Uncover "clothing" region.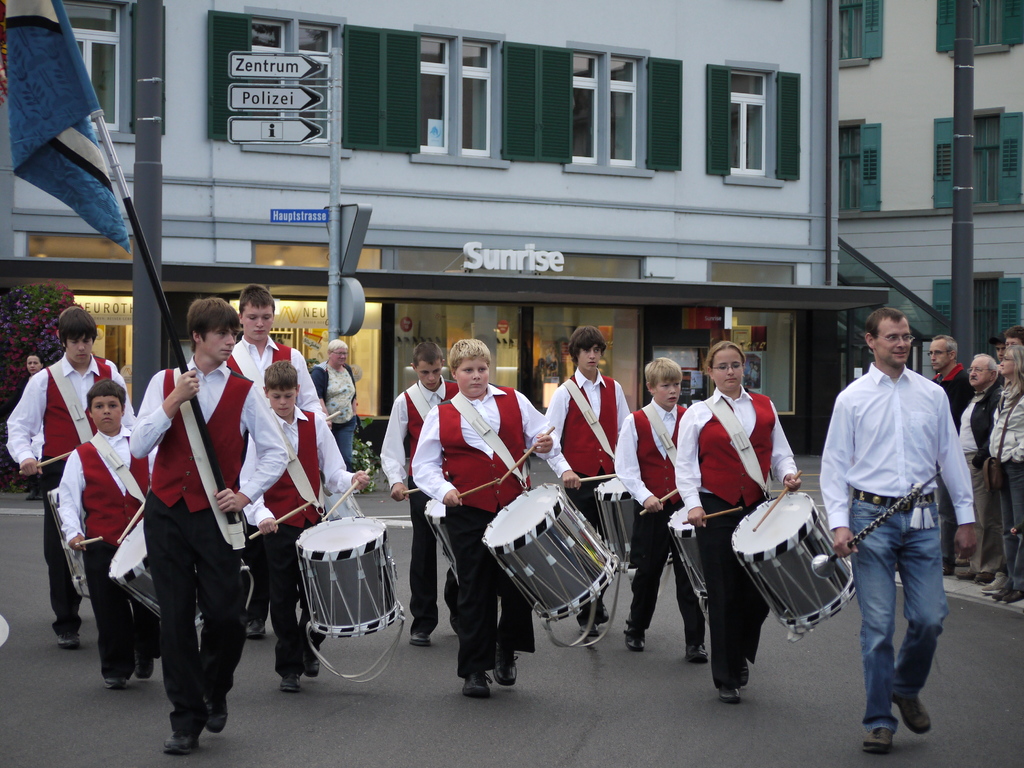
Uncovered: 987 386 1023 587.
